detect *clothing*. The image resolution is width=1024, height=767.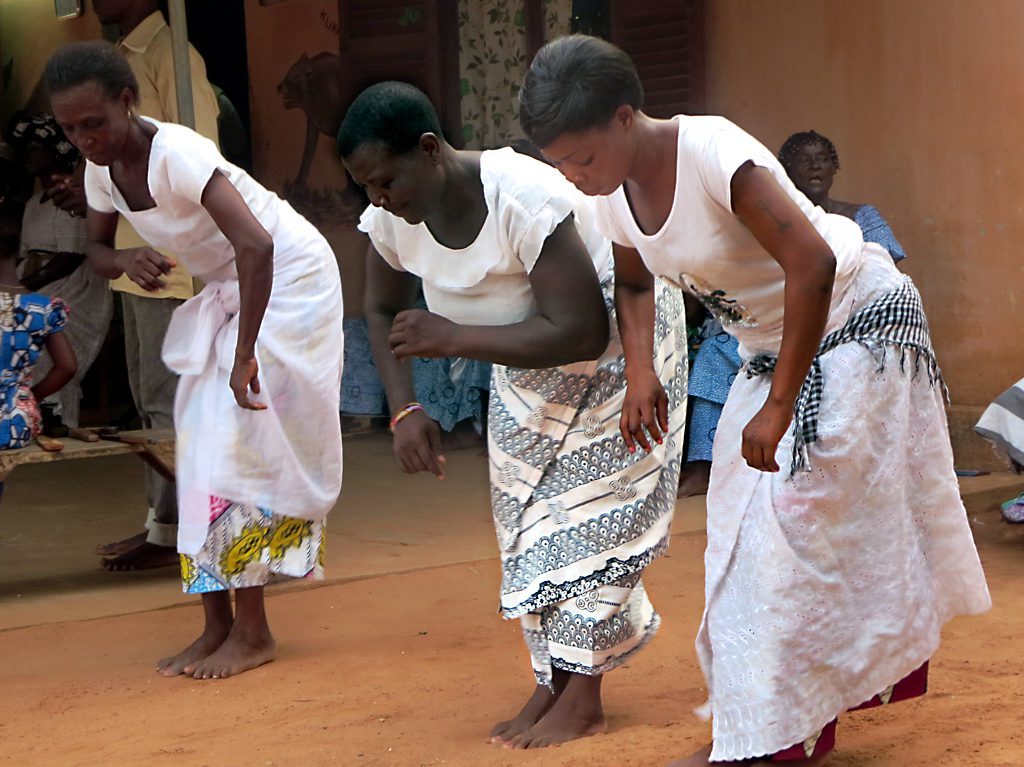
<box>0,292,66,448</box>.
